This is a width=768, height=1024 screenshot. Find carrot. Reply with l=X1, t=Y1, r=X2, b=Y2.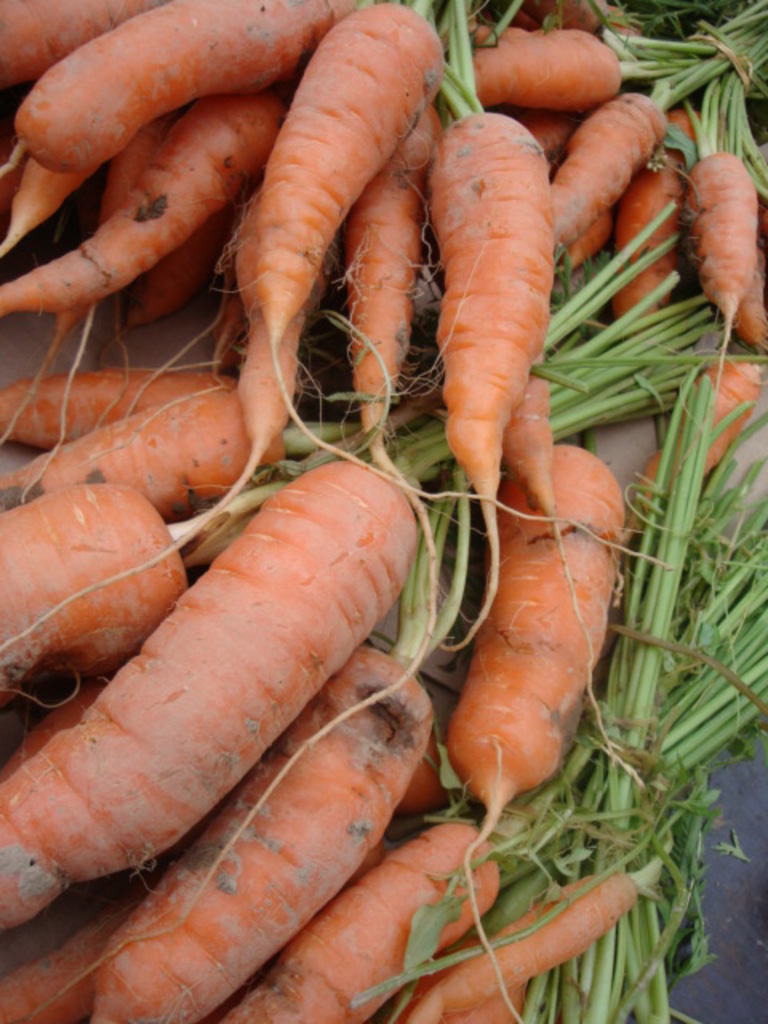
l=446, t=438, r=624, b=1018.
